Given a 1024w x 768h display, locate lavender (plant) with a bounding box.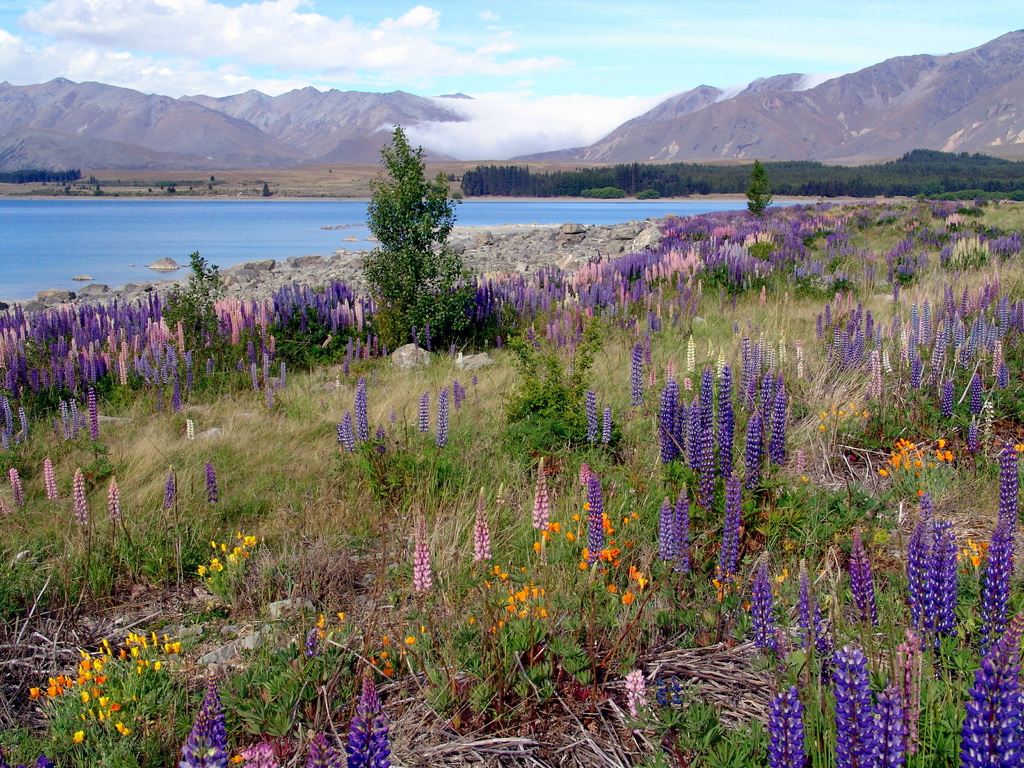
Located: Rect(353, 381, 382, 444).
